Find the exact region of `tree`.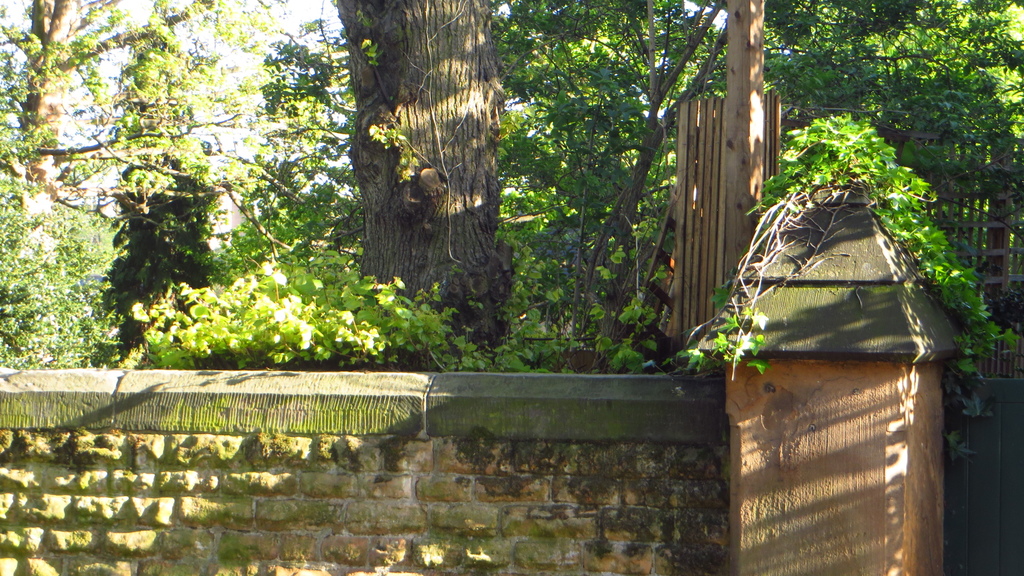
Exact region: bbox=(105, 15, 218, 335).
